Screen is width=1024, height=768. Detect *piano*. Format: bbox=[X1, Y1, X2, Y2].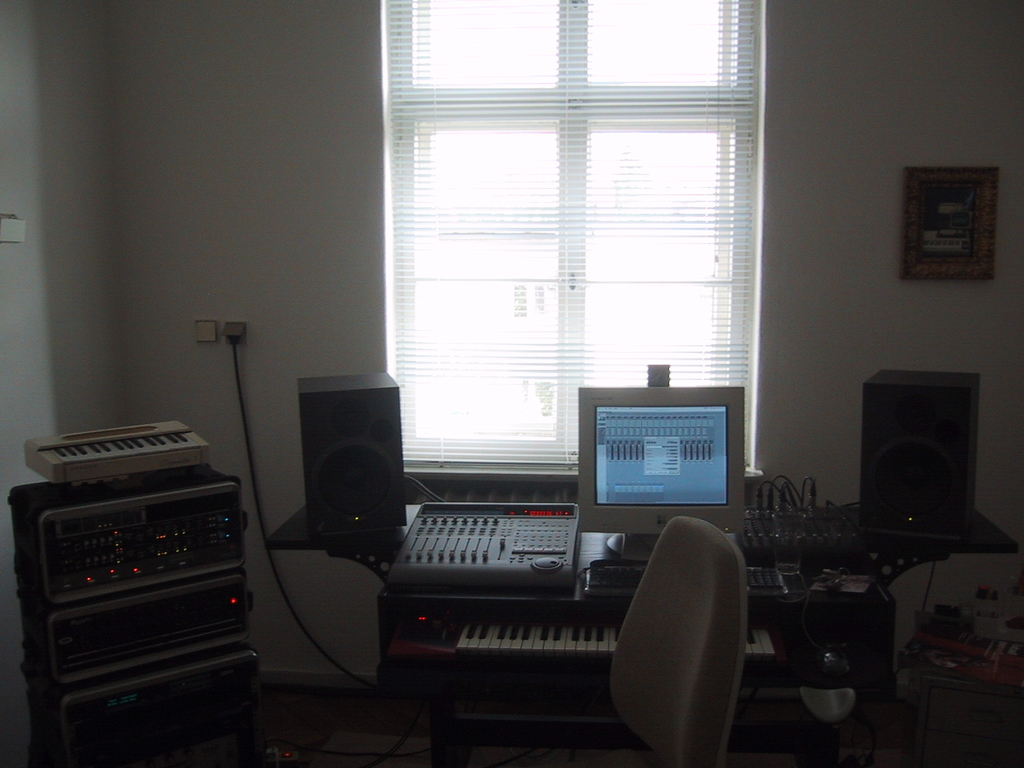
bbox=[350, 501, 922, 748].
